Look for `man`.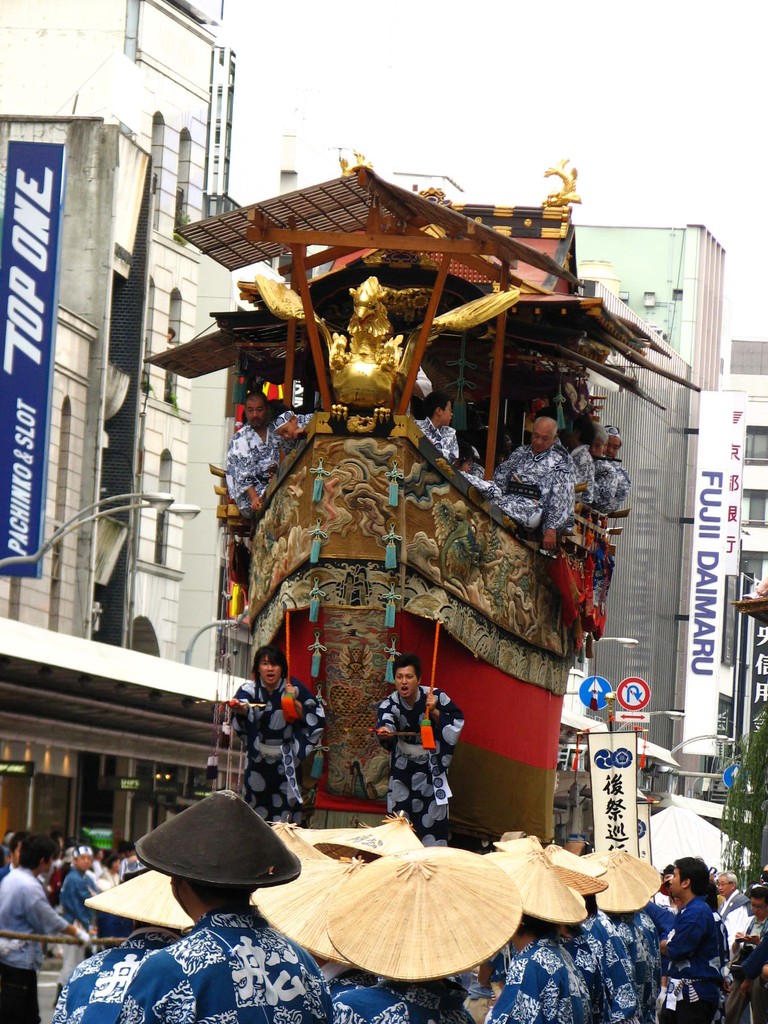
Found: x1=561, y1=408, x2=587, y2=508.
